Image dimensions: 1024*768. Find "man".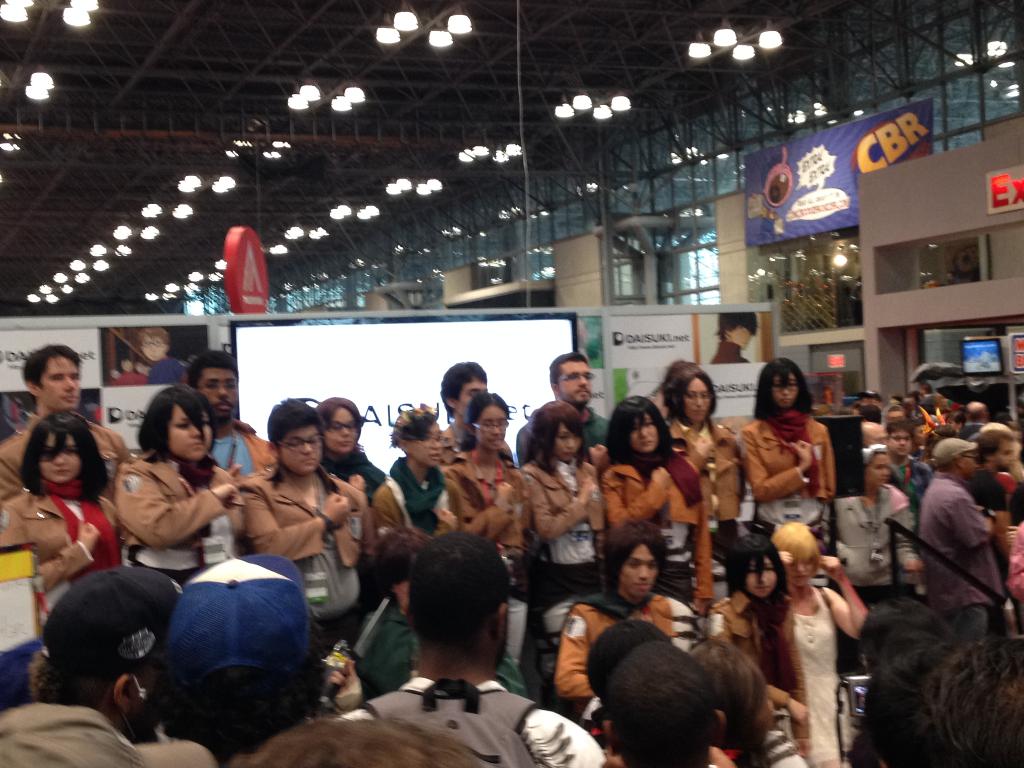
334:529:625:767.
